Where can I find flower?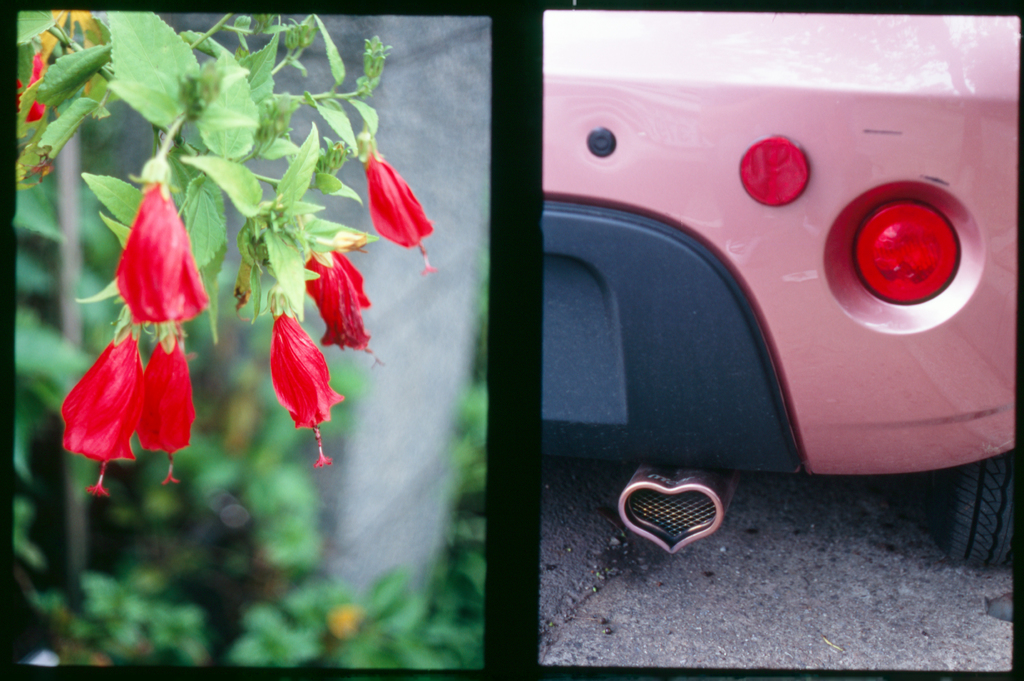
You can find it at x1=131 y1=327 x2=203 y2=487.
